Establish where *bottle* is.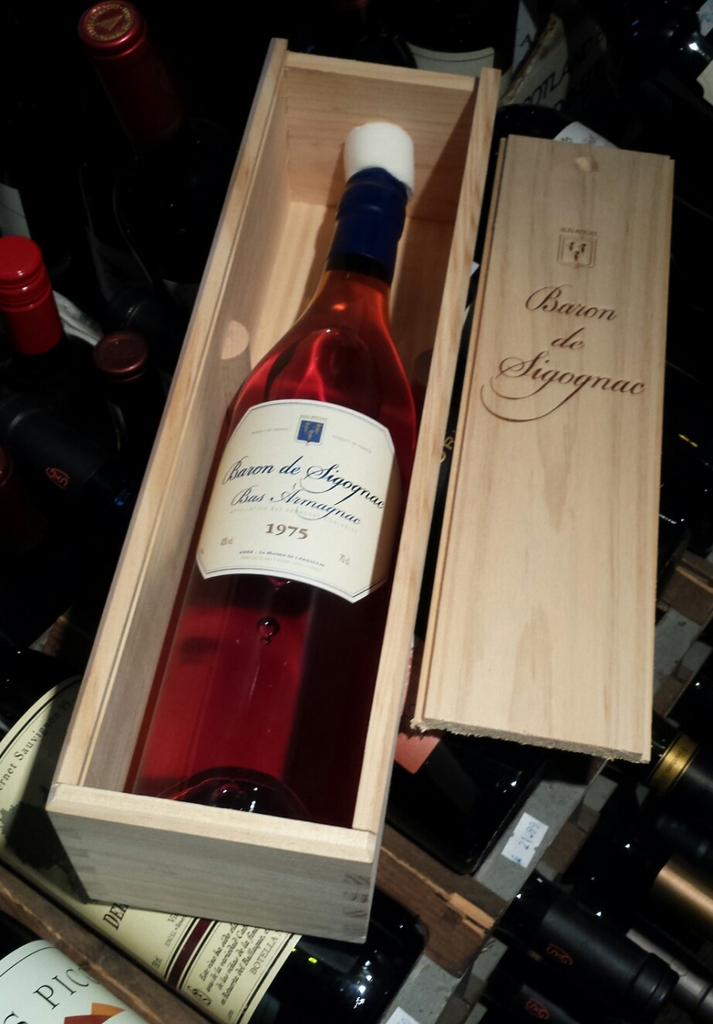
Established at select_region(512, 853, 676, 1022).
